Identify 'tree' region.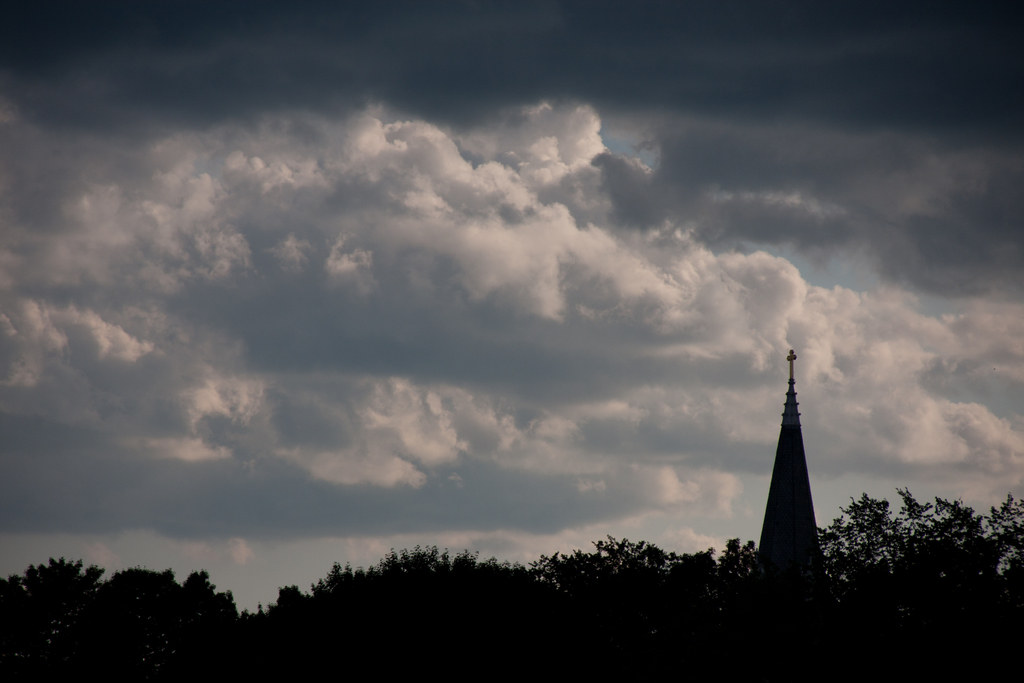
Region: 16 555 95 659.
